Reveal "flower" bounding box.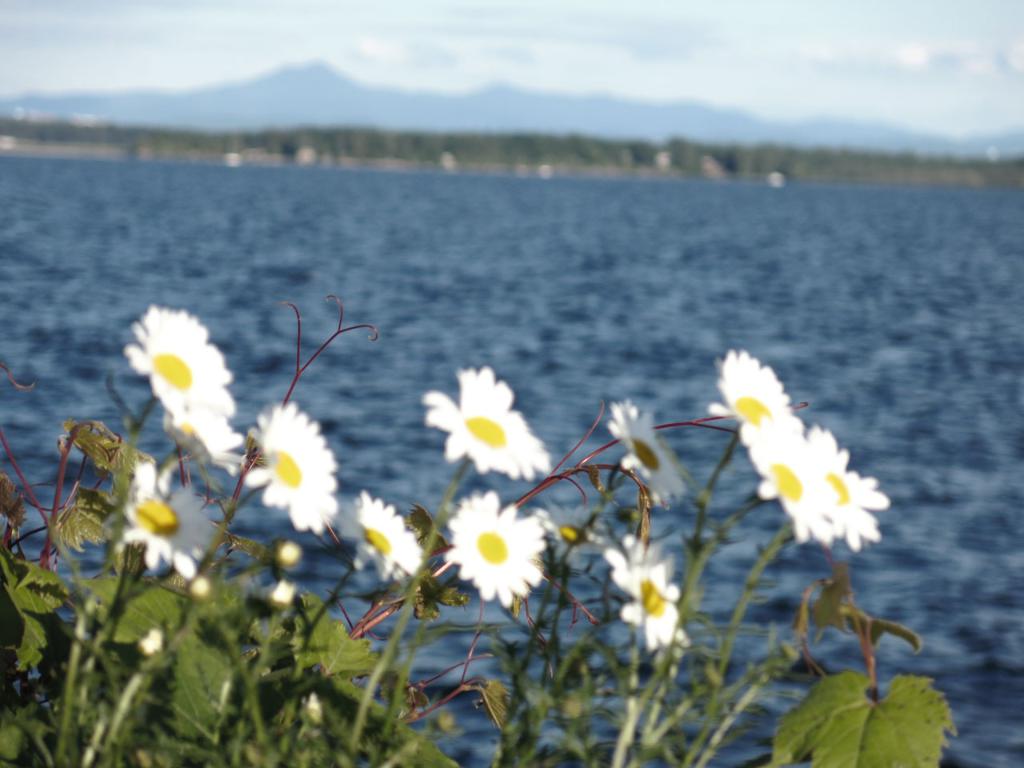
Revealed: (425, 354, 529, 474).
